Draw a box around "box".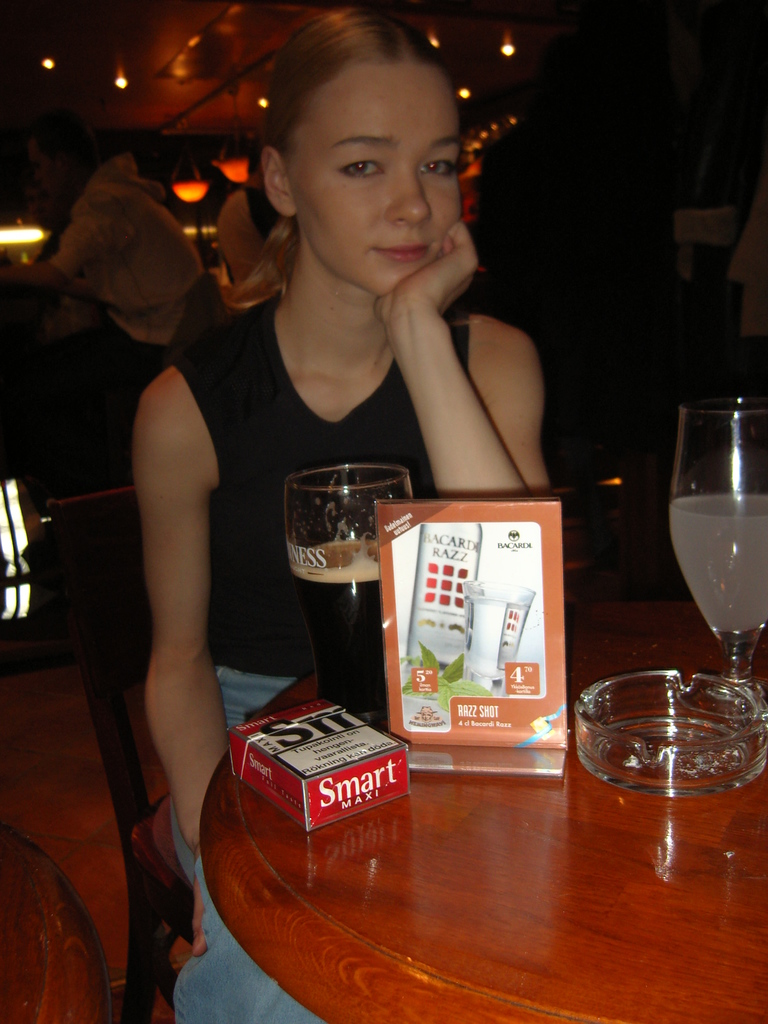
x1=234, y1=695, x2=428, y2=850.
